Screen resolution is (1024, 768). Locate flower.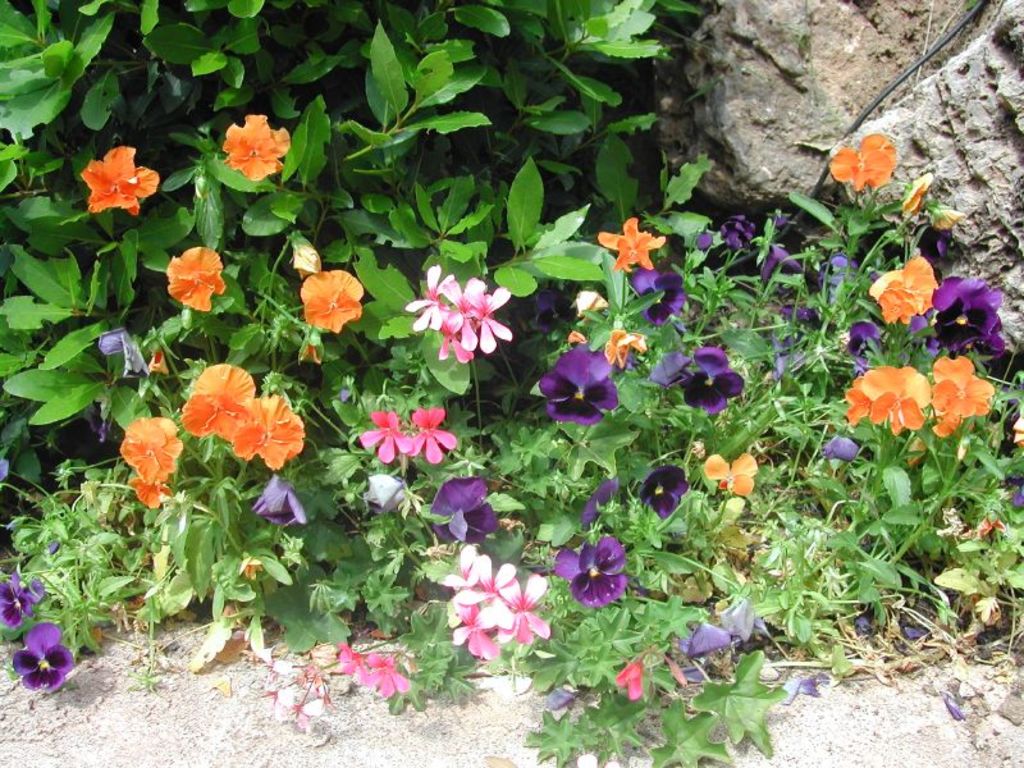
{"left": 174, "top": 360, "right": 262, "bottom": 449}.
